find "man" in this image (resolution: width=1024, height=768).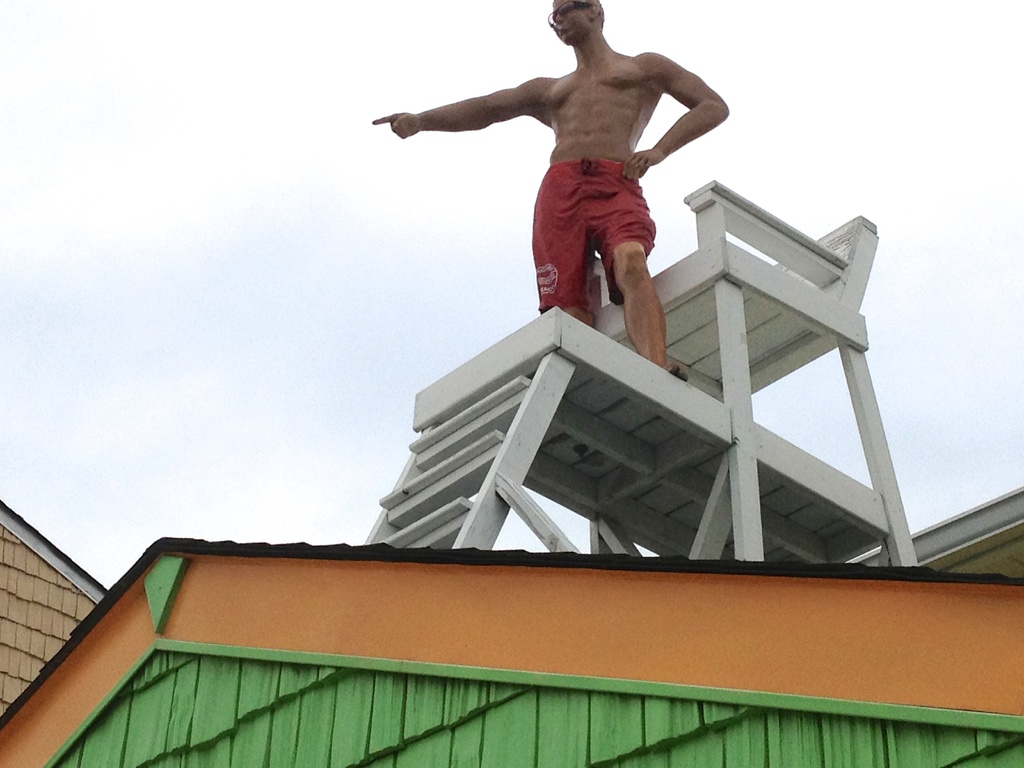
368/0/737/365.
